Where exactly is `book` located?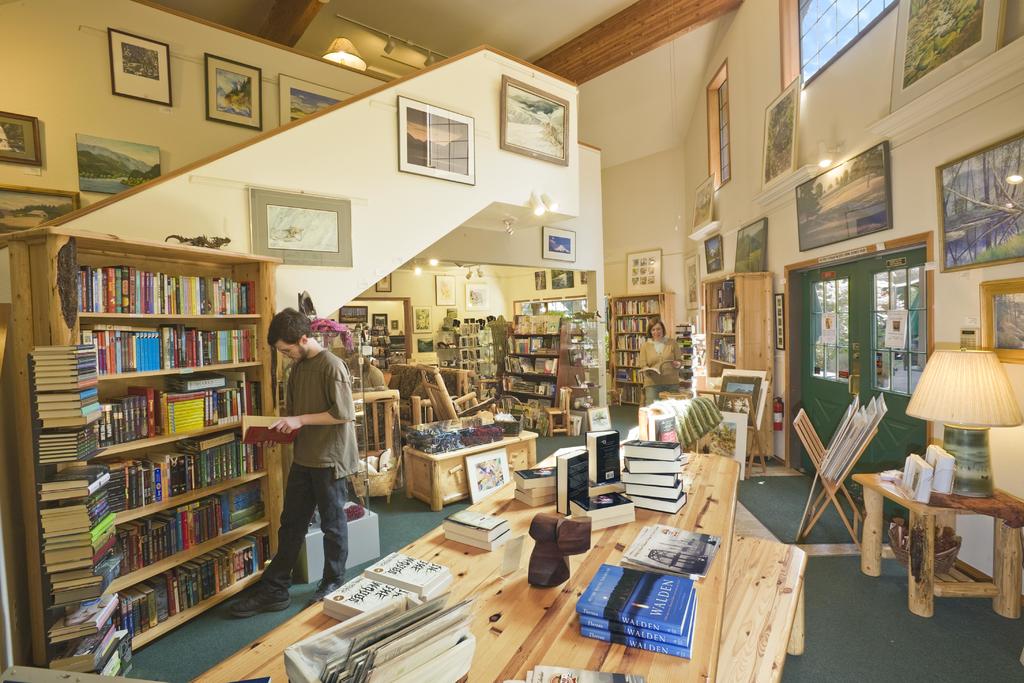
Its bounding box is box(896, 454, 931, 504).
